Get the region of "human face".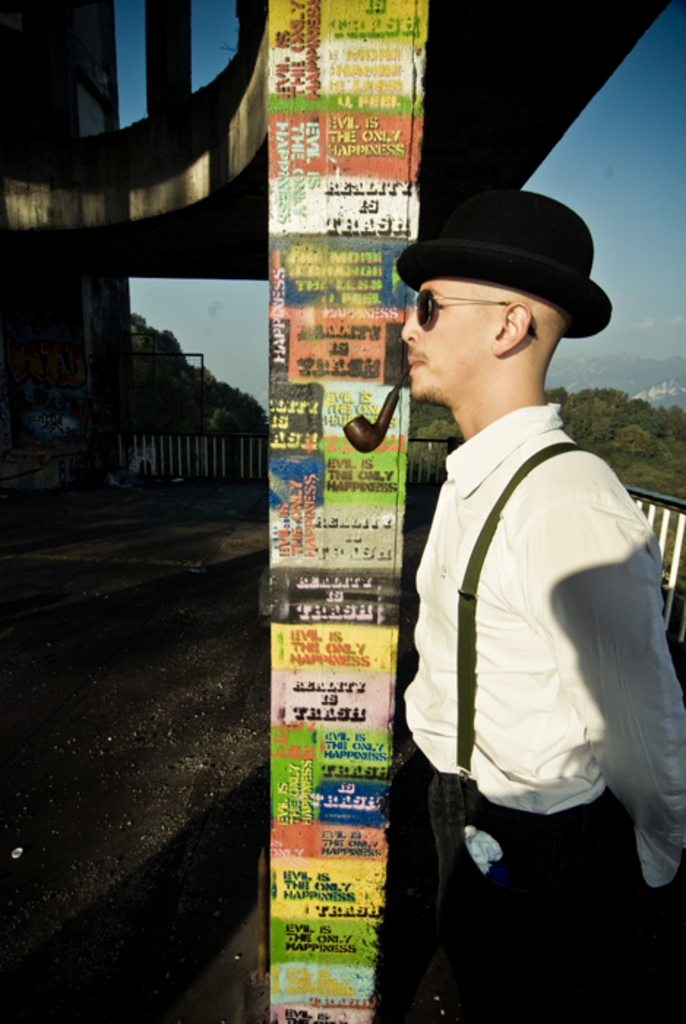
bbox=(401, 271, 496, 404).
